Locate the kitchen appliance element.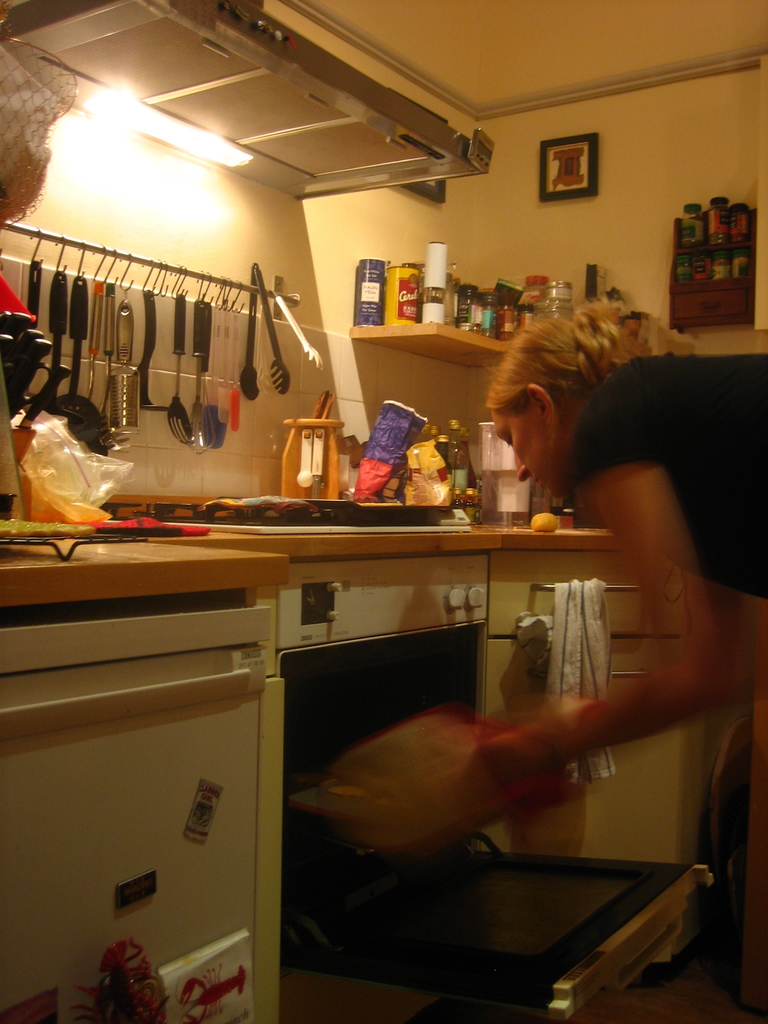
Element bbox: box(353, 256, 386, 326).
